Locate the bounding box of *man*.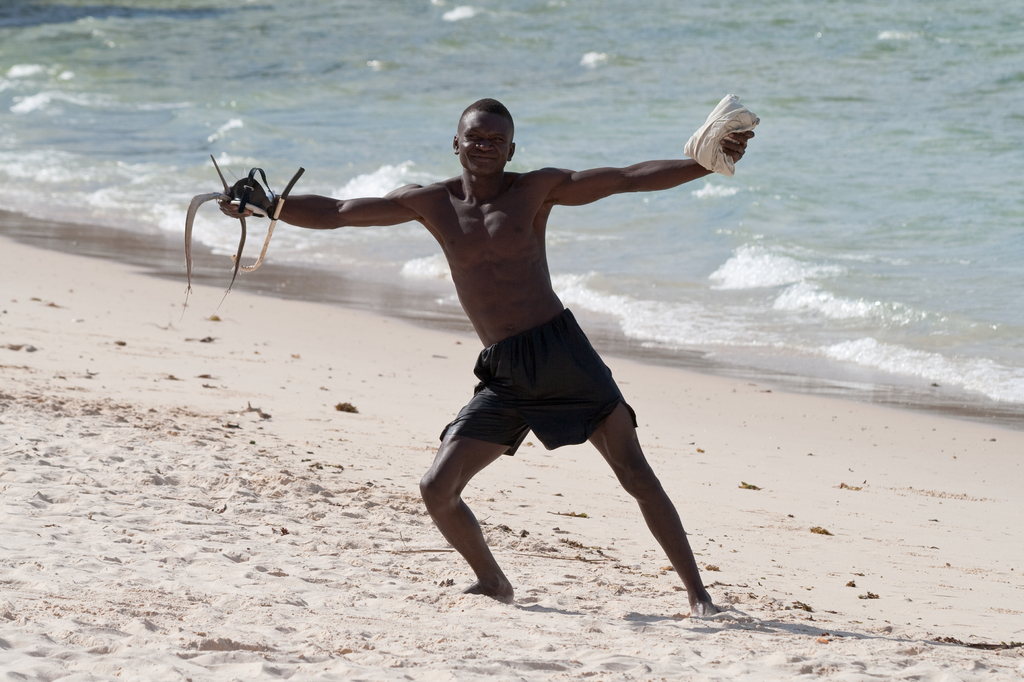
Bounding box: l=220, t=95, r=760, b=615.
